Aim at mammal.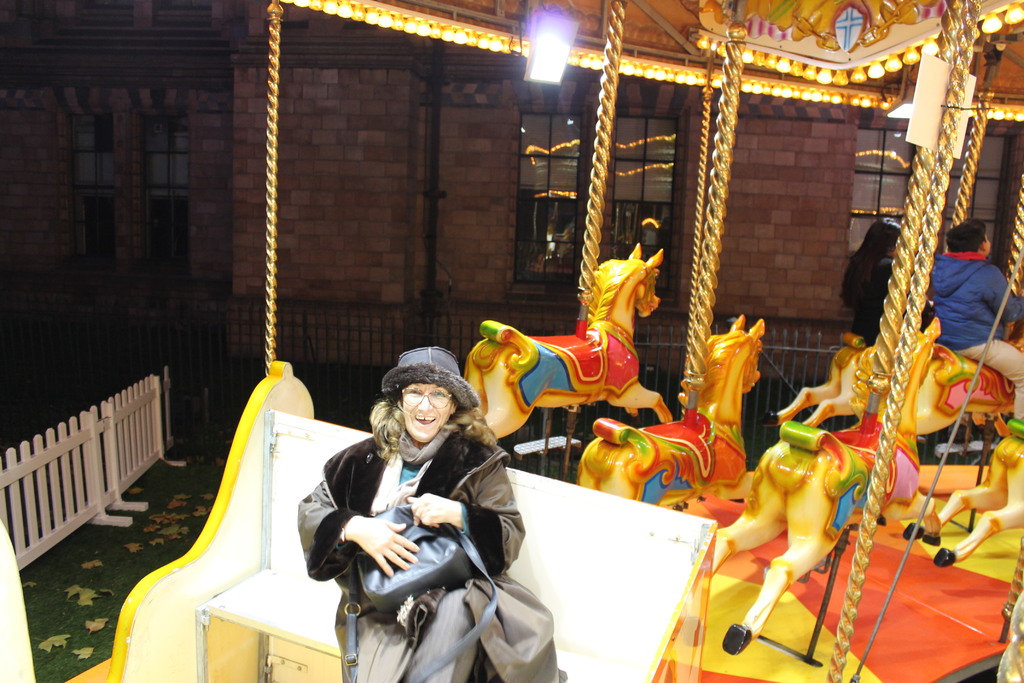
Aimed at bbox=[930, 212, 1023, 424].
